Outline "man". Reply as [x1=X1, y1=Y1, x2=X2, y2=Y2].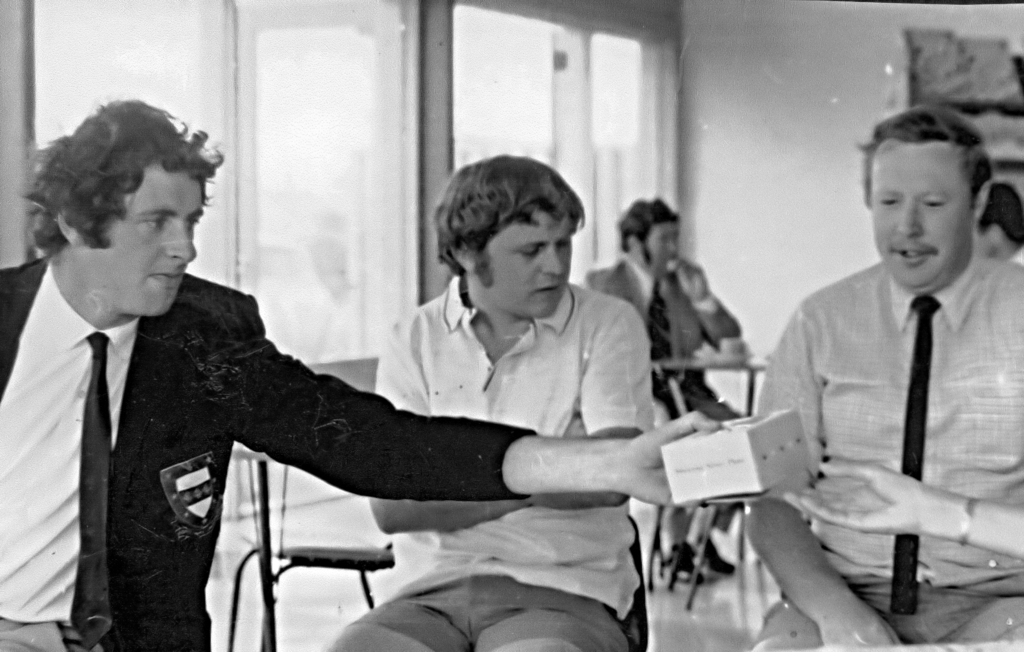
[x1=582, y1=206, x2=748, y2=588].
